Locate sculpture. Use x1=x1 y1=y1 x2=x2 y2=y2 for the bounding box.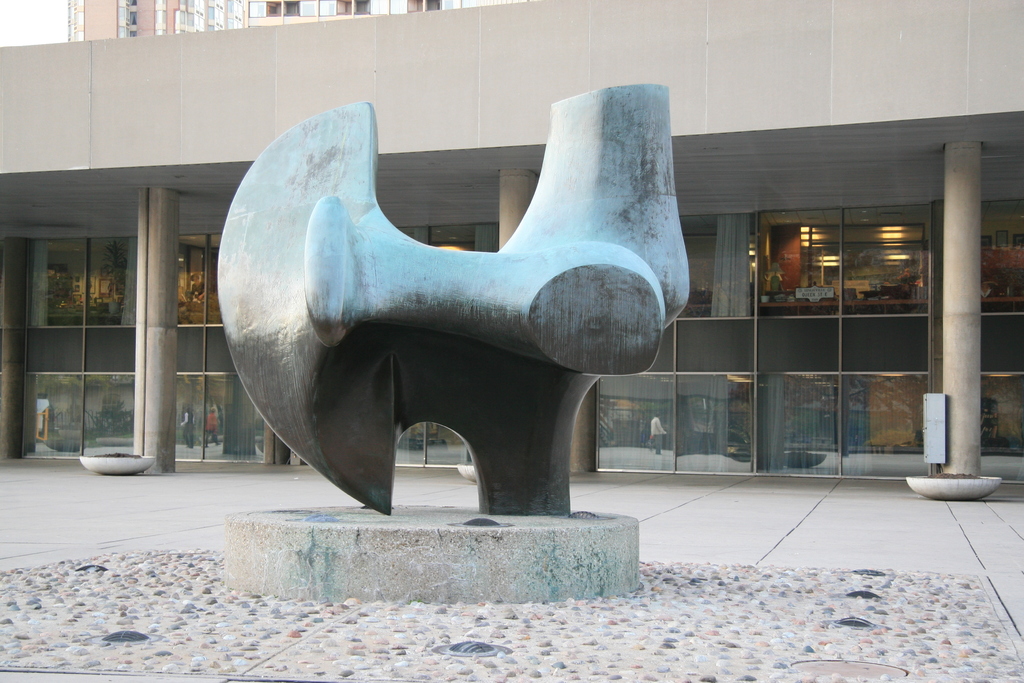
x1=212 y1=90 x2=693 y2=523.
